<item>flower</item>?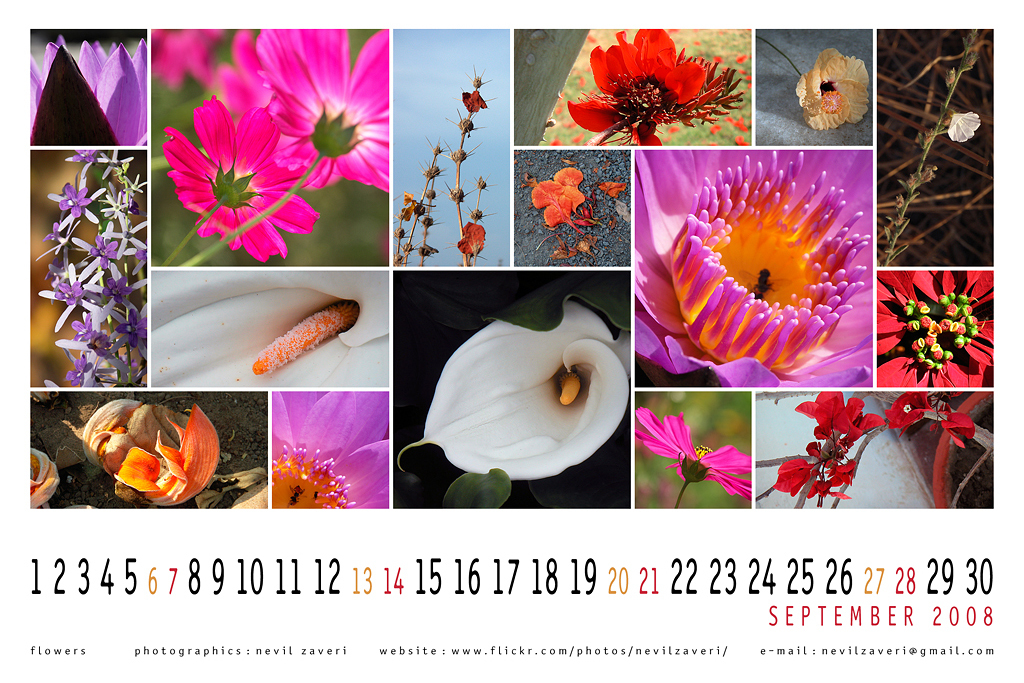
Rect(273, 392, 388, 510)
